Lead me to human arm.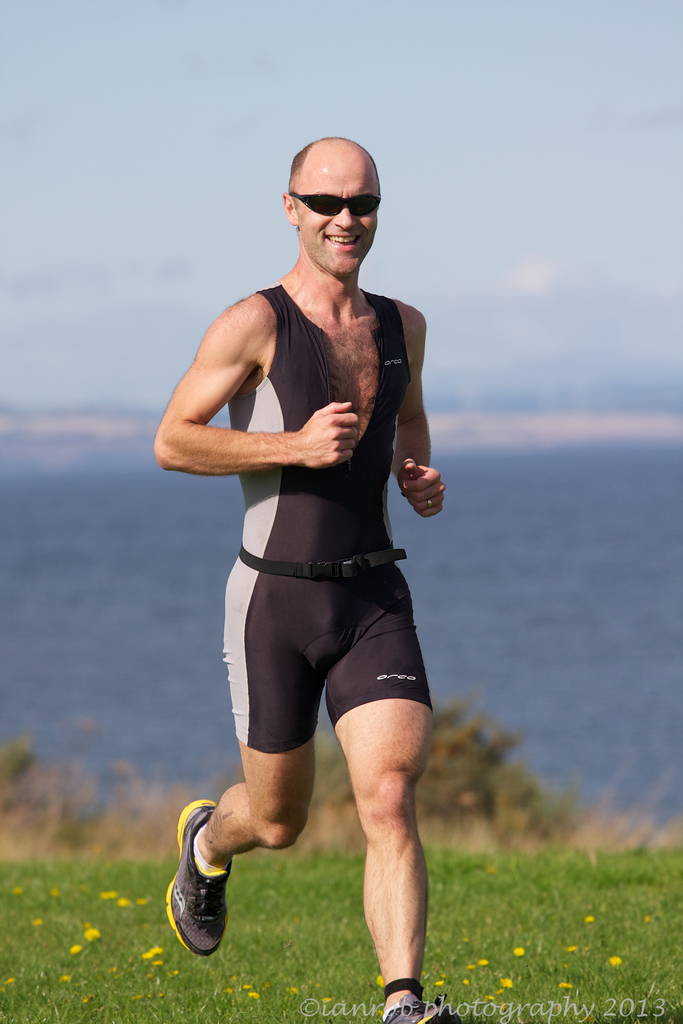
Lead to (left=160, top=291, right=306, bottom=521).
